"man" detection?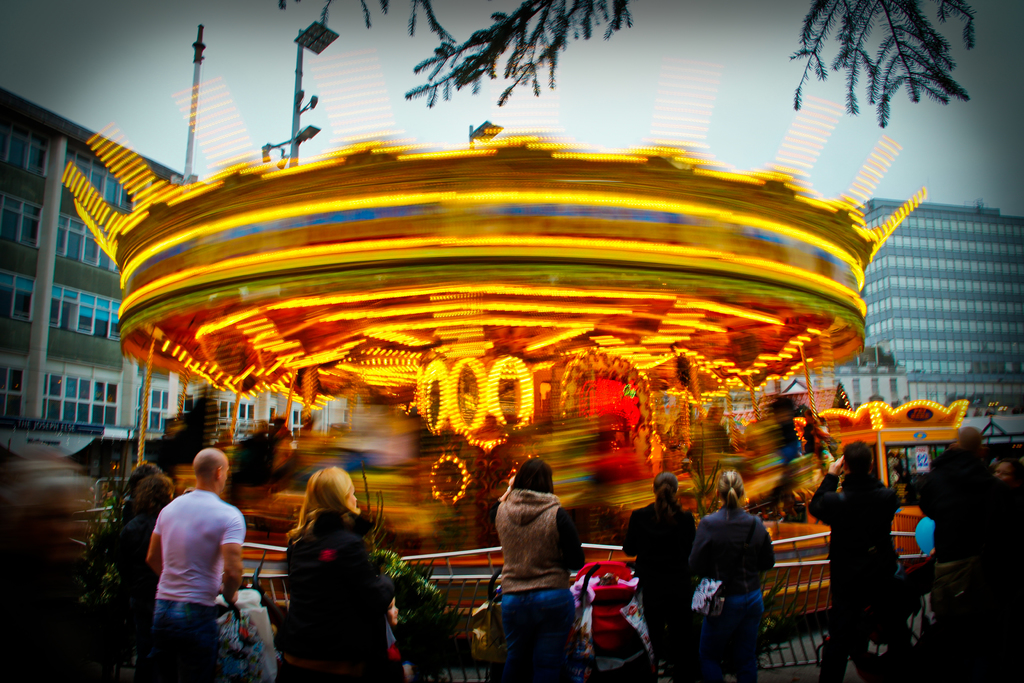
region(138, 447, 248, 671)
